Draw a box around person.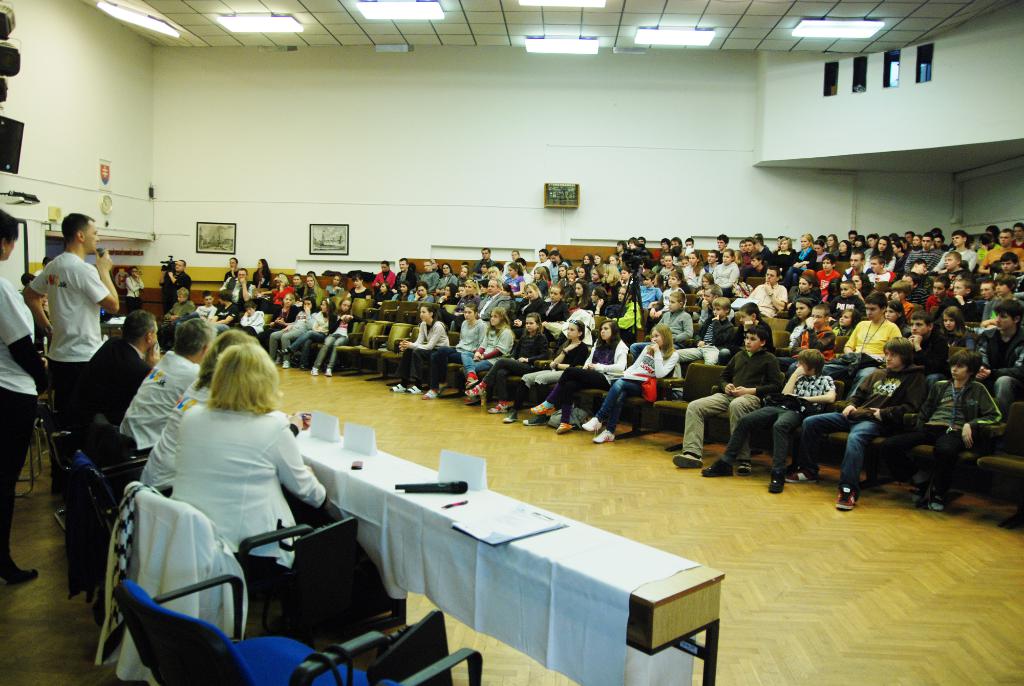
l=656, t=254, r=665, b=270.
